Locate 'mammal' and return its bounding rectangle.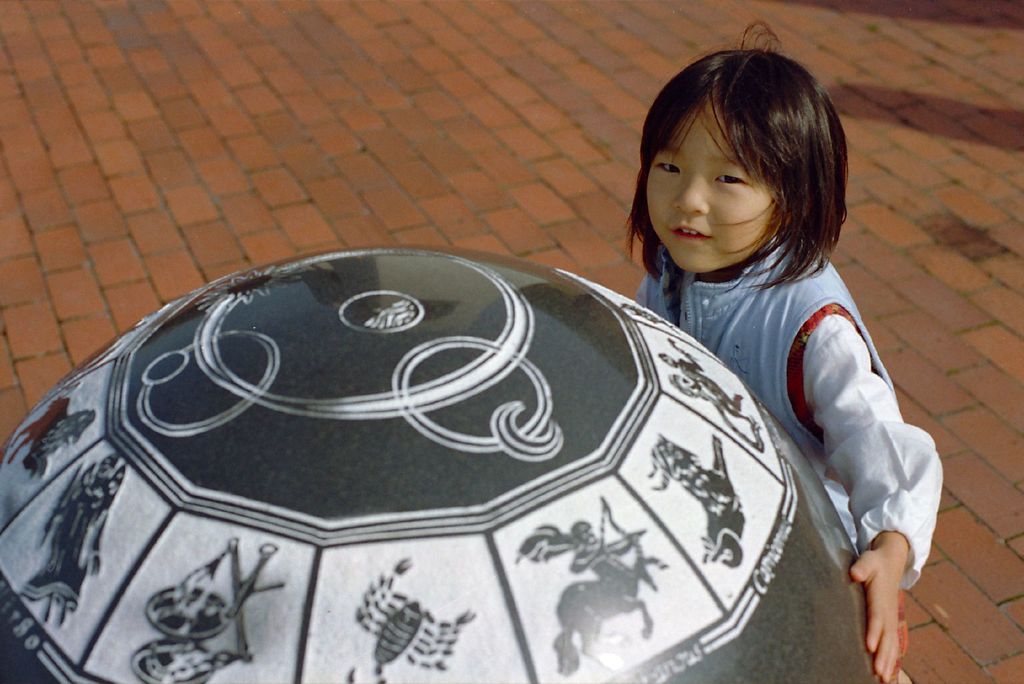
l=552, t=510, r=673, b=680.
